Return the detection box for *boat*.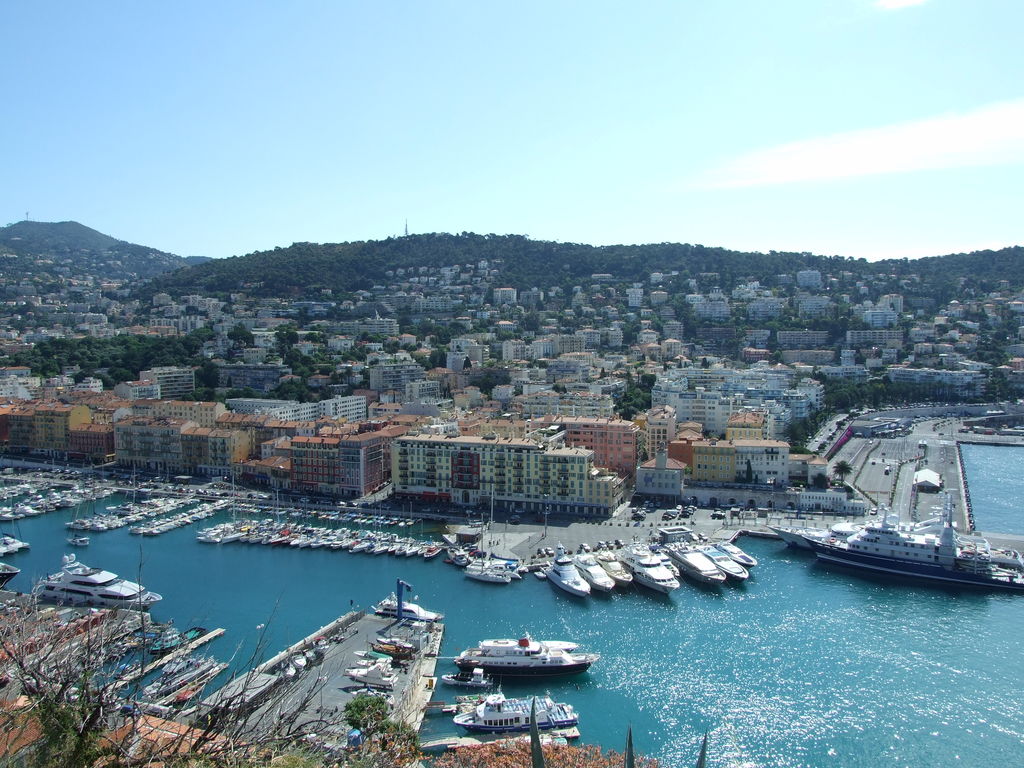
{"x1": 546, "y1": 540, "x2": 593, "y2": 598}.
